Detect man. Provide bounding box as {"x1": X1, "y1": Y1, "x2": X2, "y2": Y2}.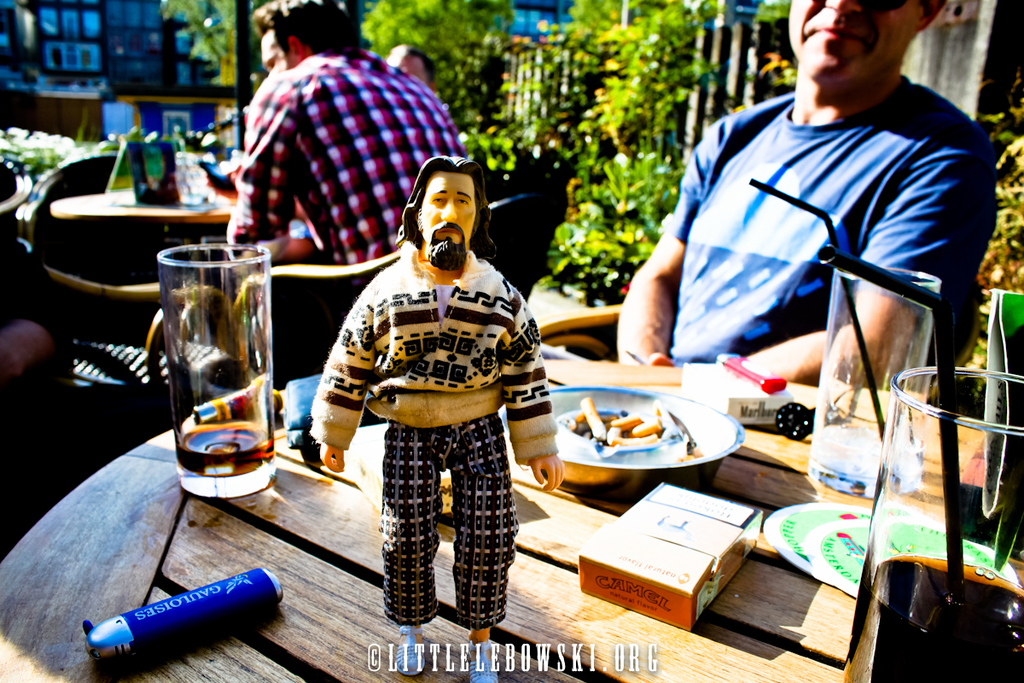
{"x1": 608, "y1": 0, "x2": 1006, "y2": 400}.
